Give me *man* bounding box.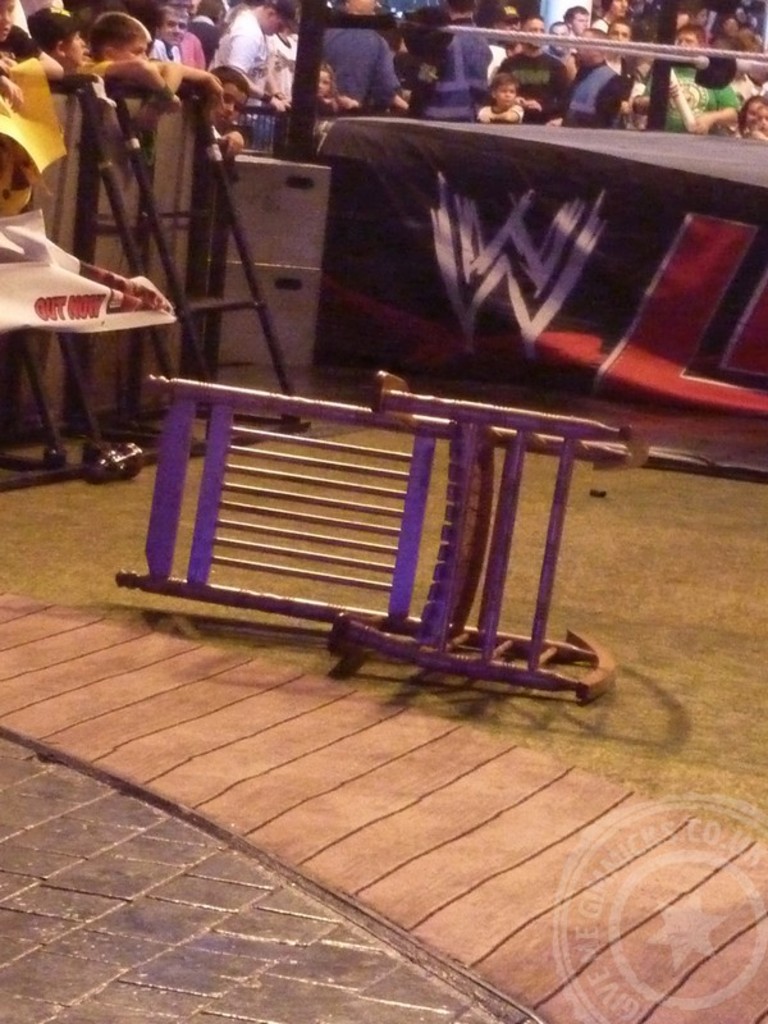
locate(493, 12, 570, 125).
